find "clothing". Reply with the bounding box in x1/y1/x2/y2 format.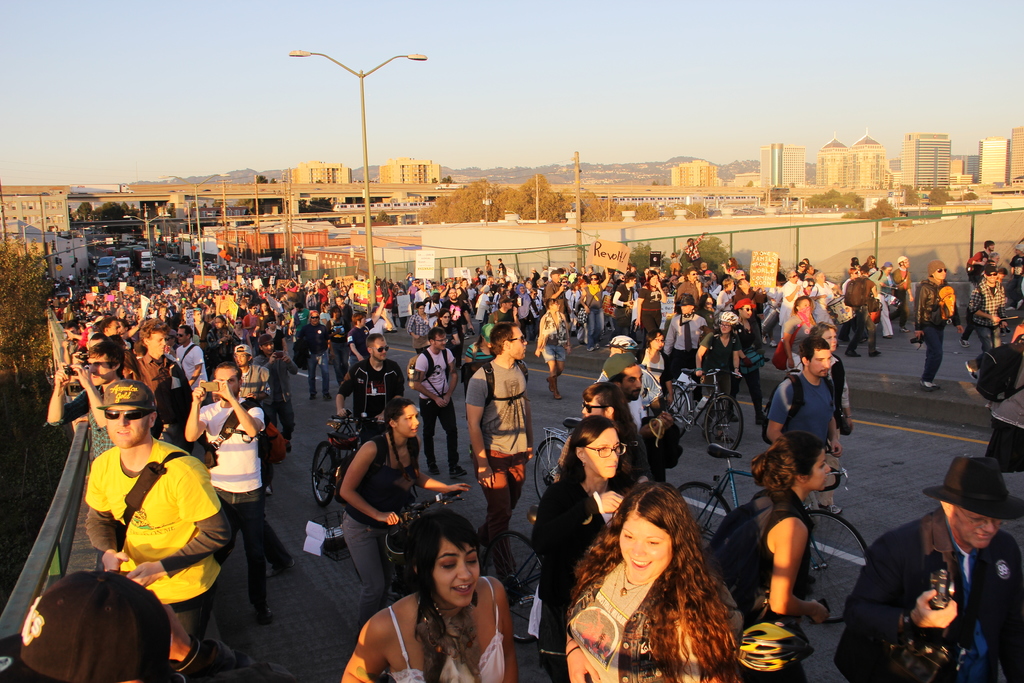
605/283/637/338.
